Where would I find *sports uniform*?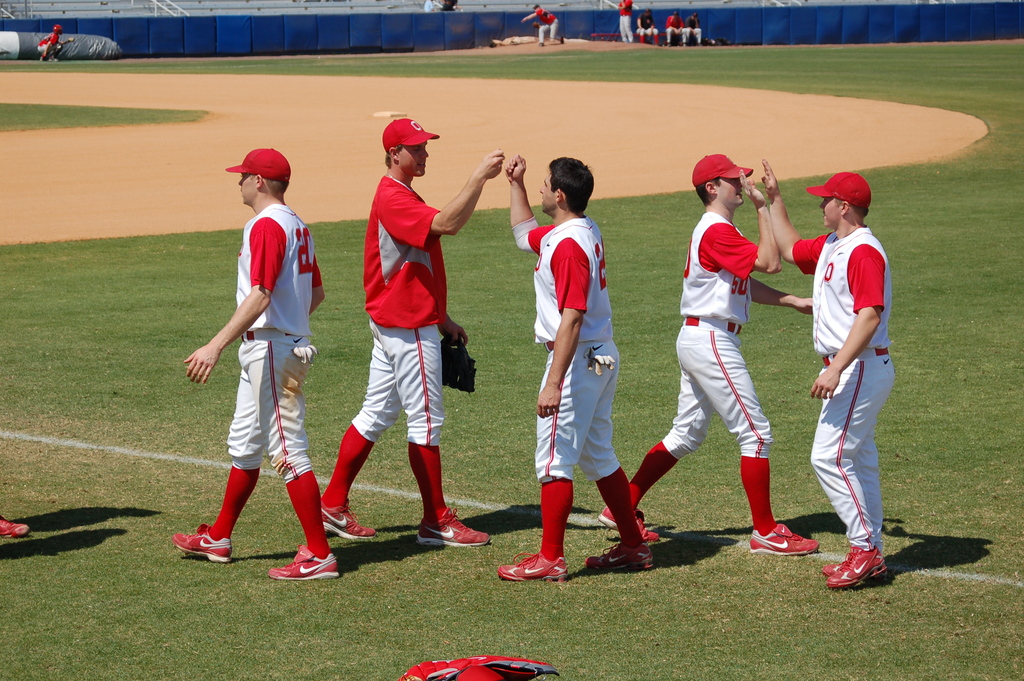
At crop(791, 216, 907, 551).
